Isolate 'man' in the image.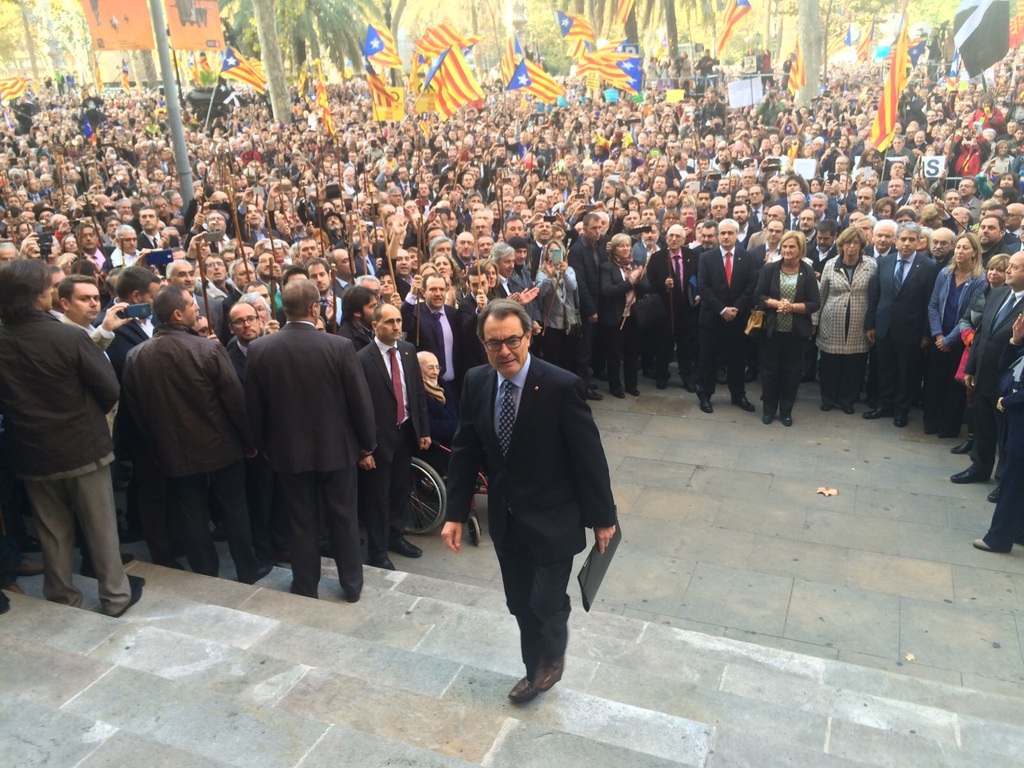
Isolated region: pyautogui.locateOnScreen(808, 192, 830, 220).
